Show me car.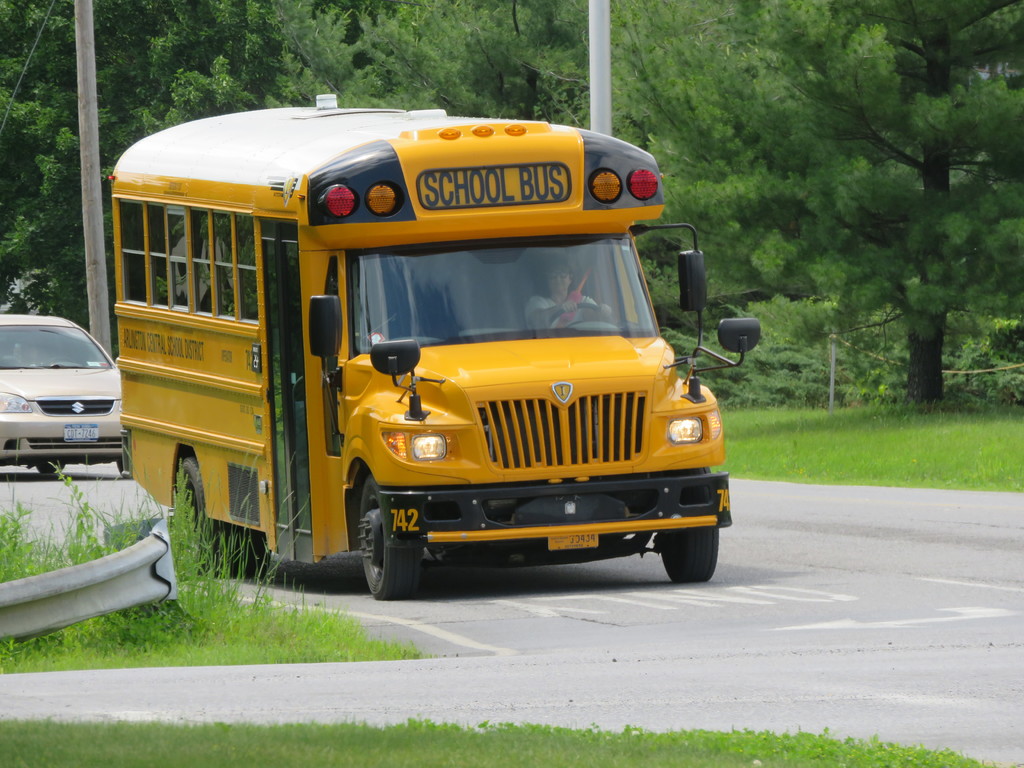
car is here: {"x1": 0, "y1": 310, "x2": 135, "y2": 487}.
